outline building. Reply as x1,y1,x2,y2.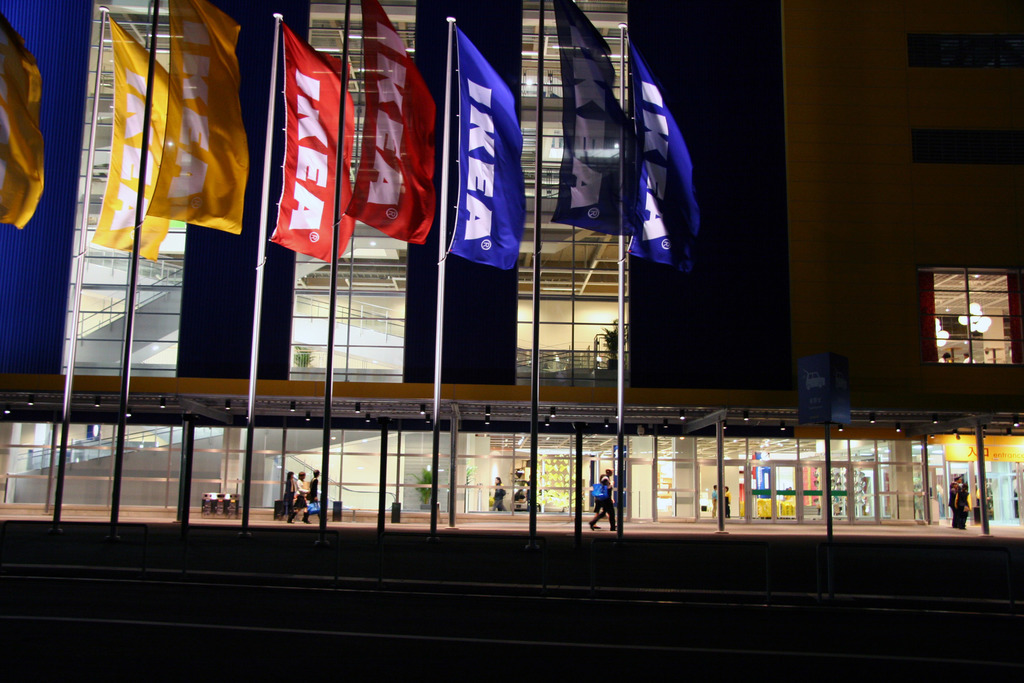
0,4,1019,532.
